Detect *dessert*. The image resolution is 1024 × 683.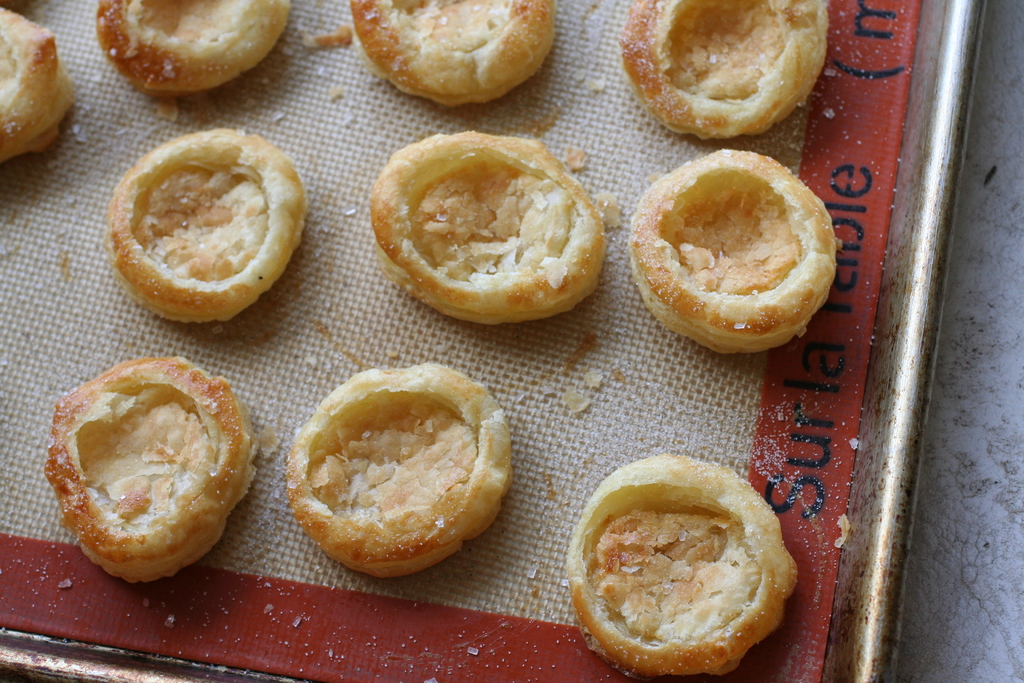
(621,0,832,145).
